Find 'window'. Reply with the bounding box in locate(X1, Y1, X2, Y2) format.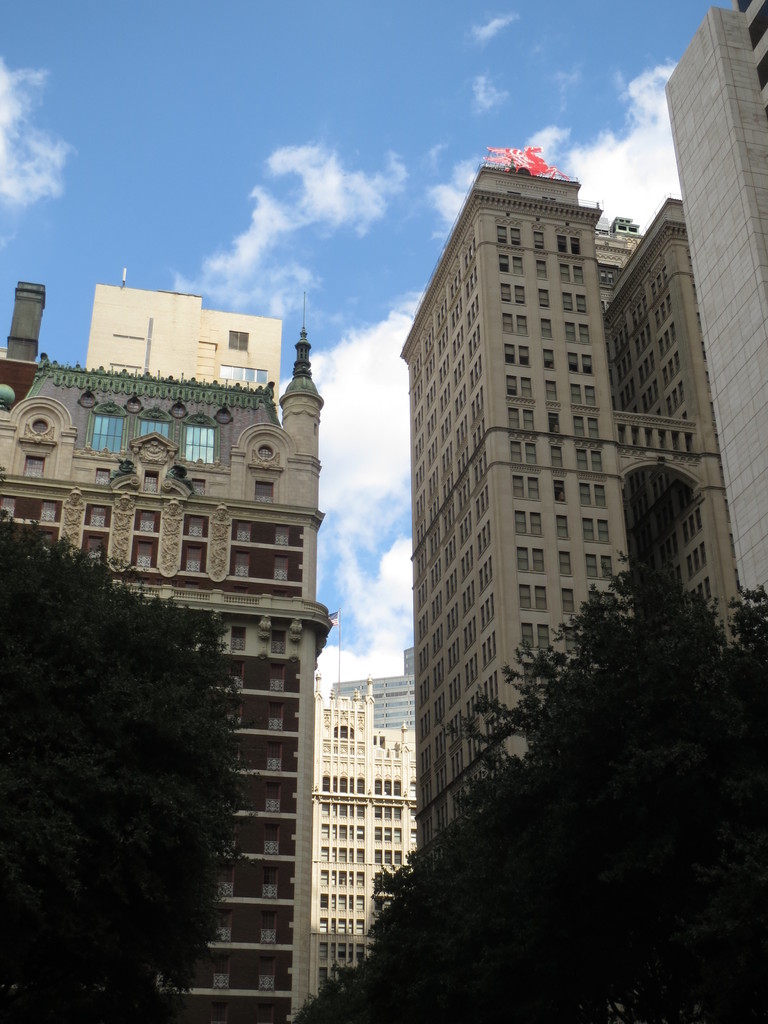
locate(541, 319, 550, 337).
